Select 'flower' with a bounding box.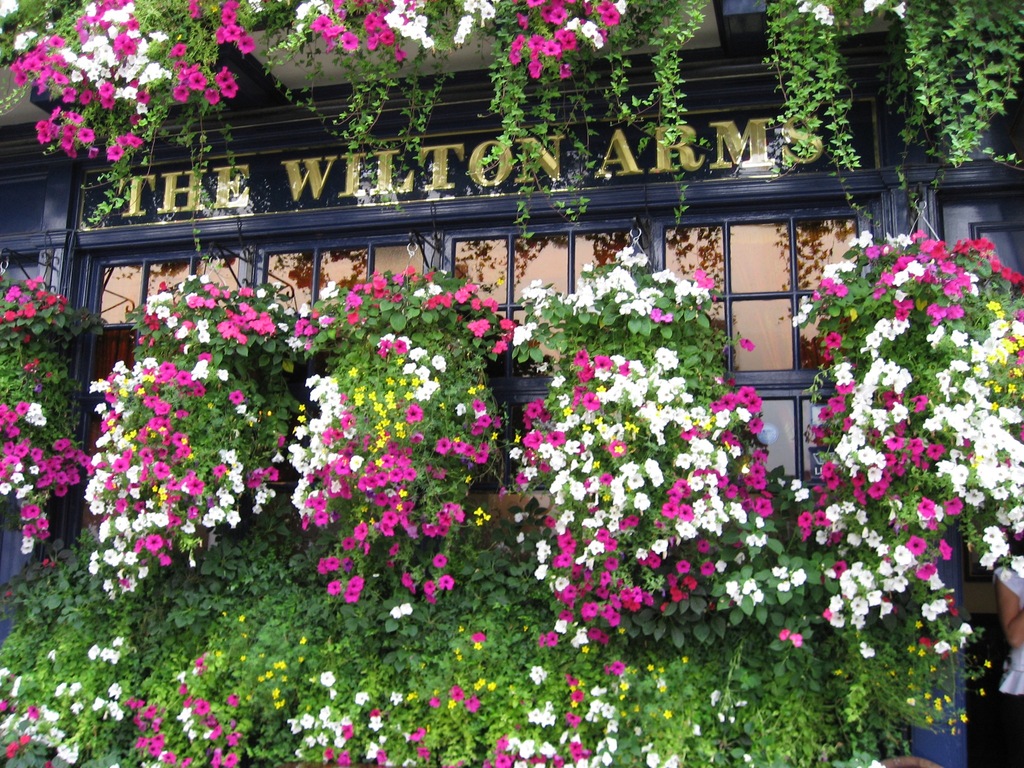
crop(146, 533, 162, 554).
